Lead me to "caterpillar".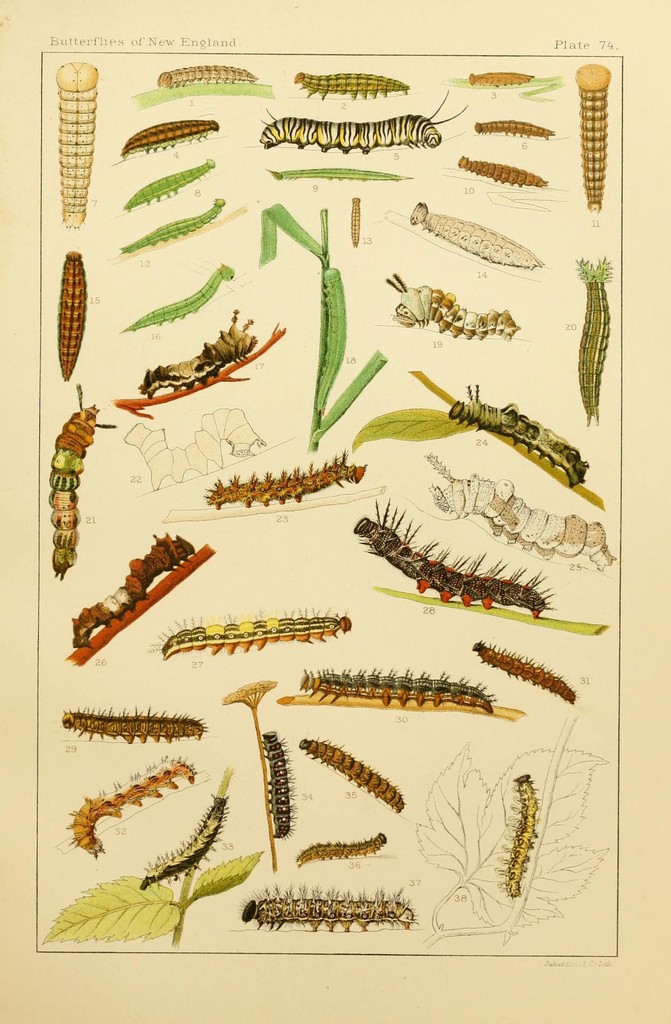
Lead to 292, 75, 409, 101.
